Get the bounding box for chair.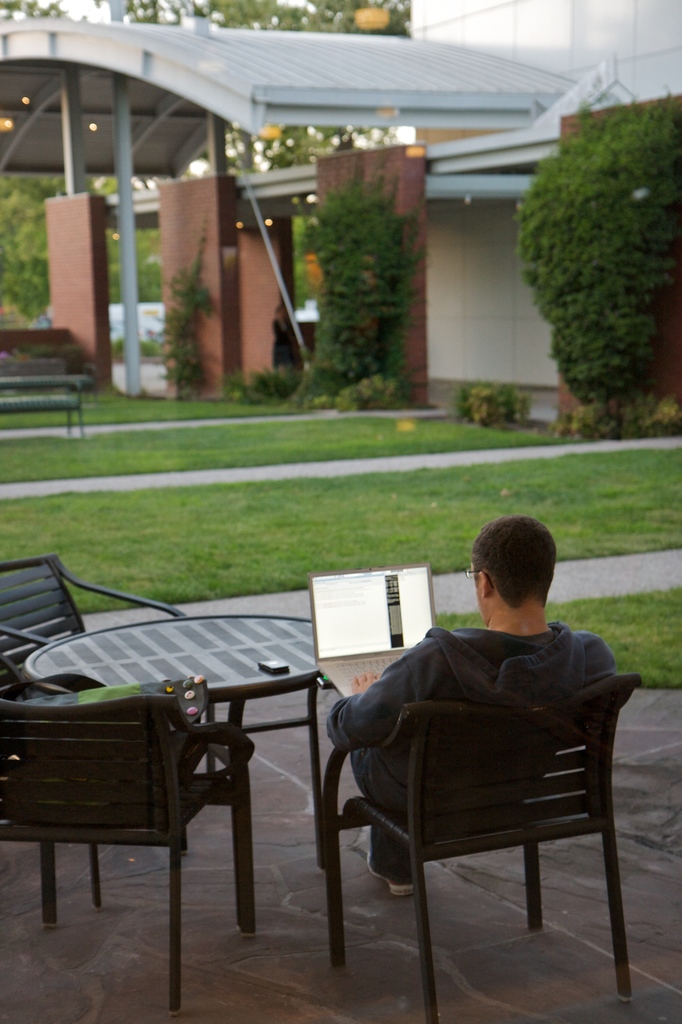
0, 693, 254, 1015.
